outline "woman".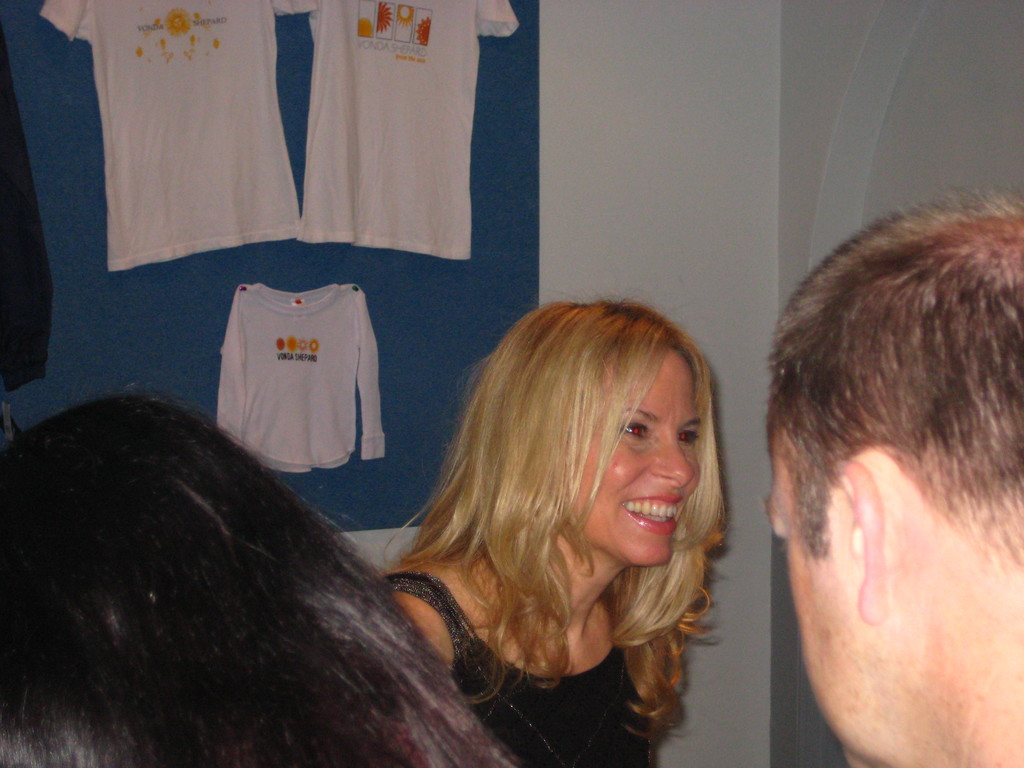
Outline: region(275, 280, 760, 767).
